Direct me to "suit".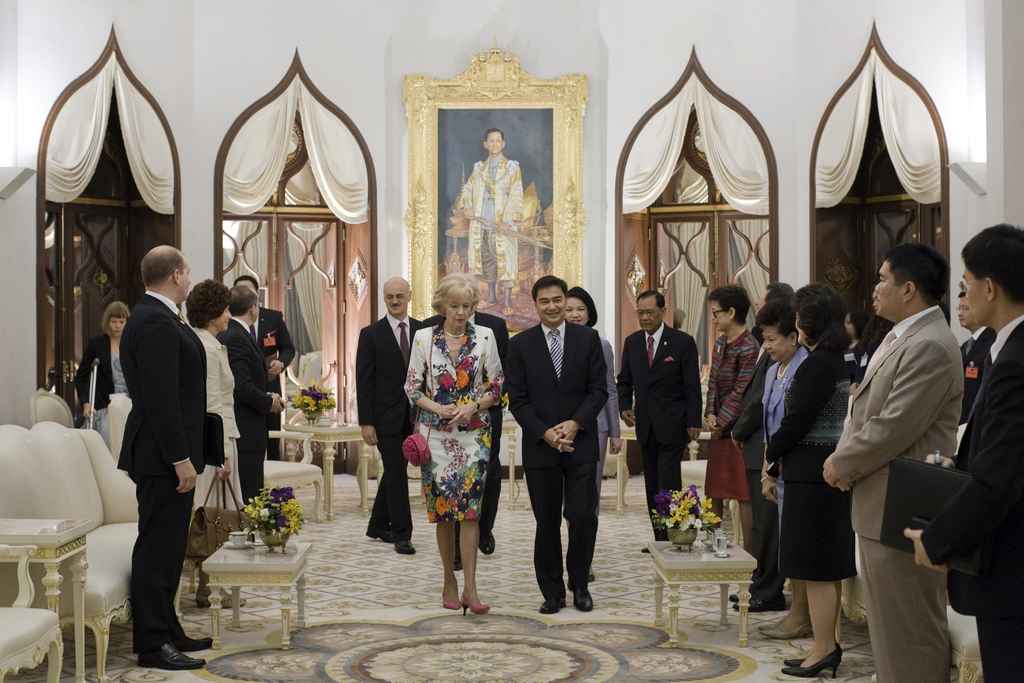
Direction: bbox=(354, 309, 422, 541).
